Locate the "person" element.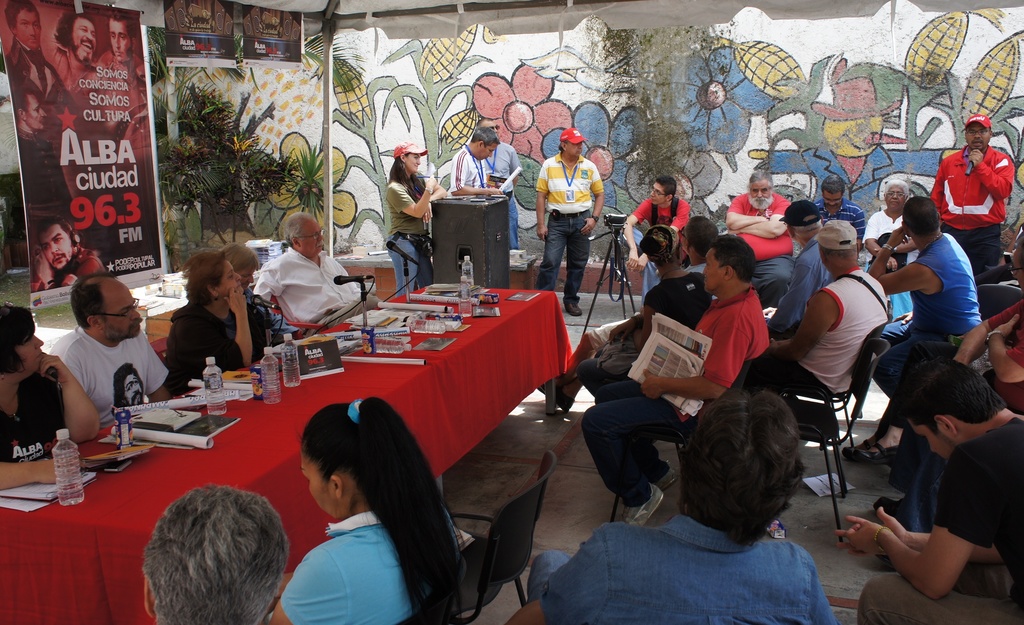
Element bbox: [x1=452, y1=127, x2=504, y2=196].
